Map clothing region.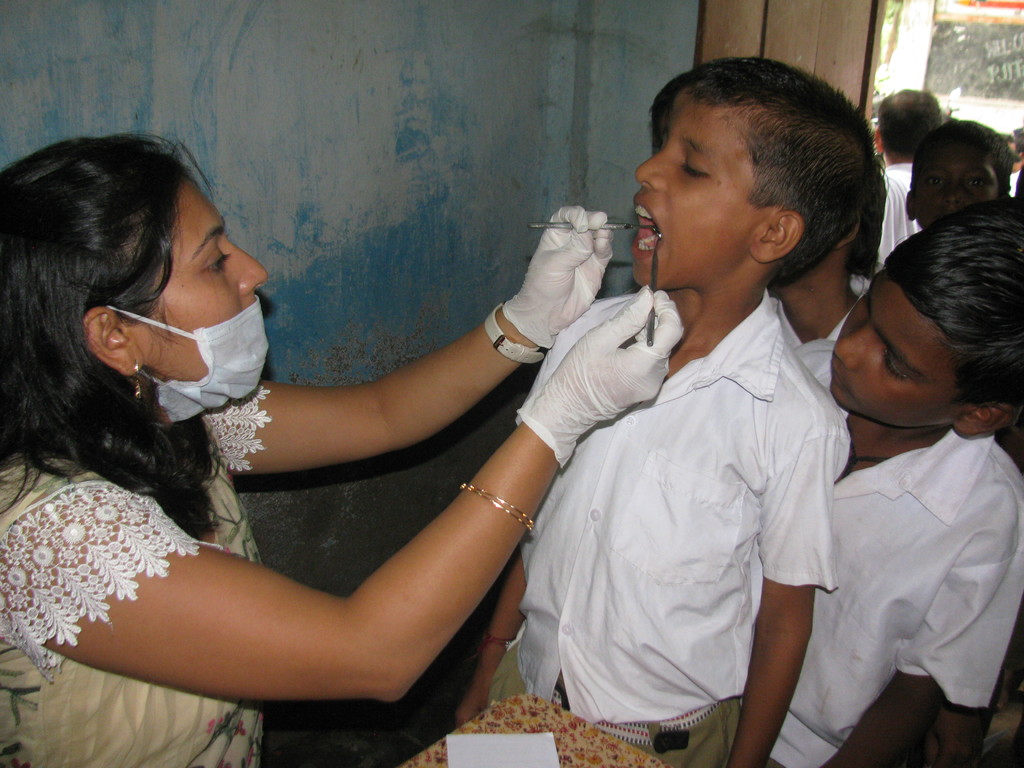
Mapped to left=0, top=383, right=271, bottom=767.
